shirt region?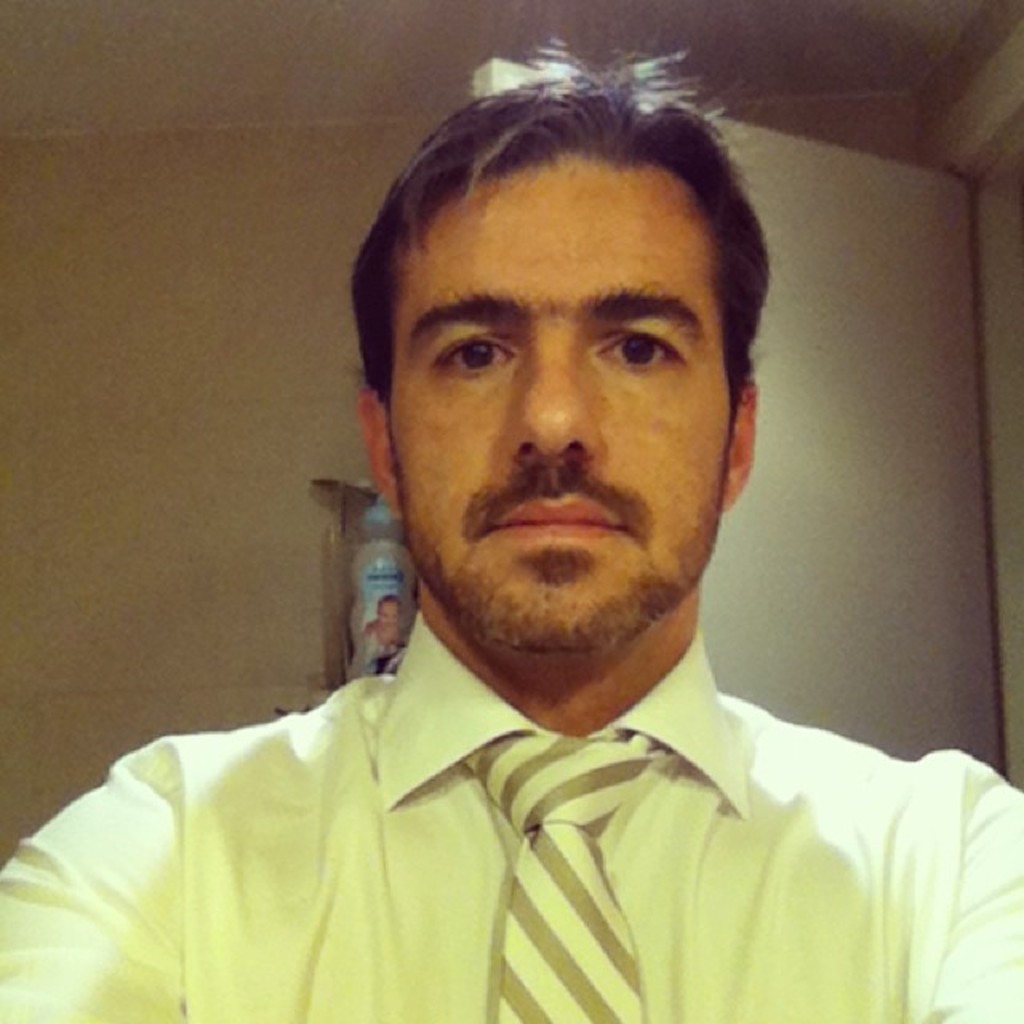
Rect(0, 579, 1023, 1010)
